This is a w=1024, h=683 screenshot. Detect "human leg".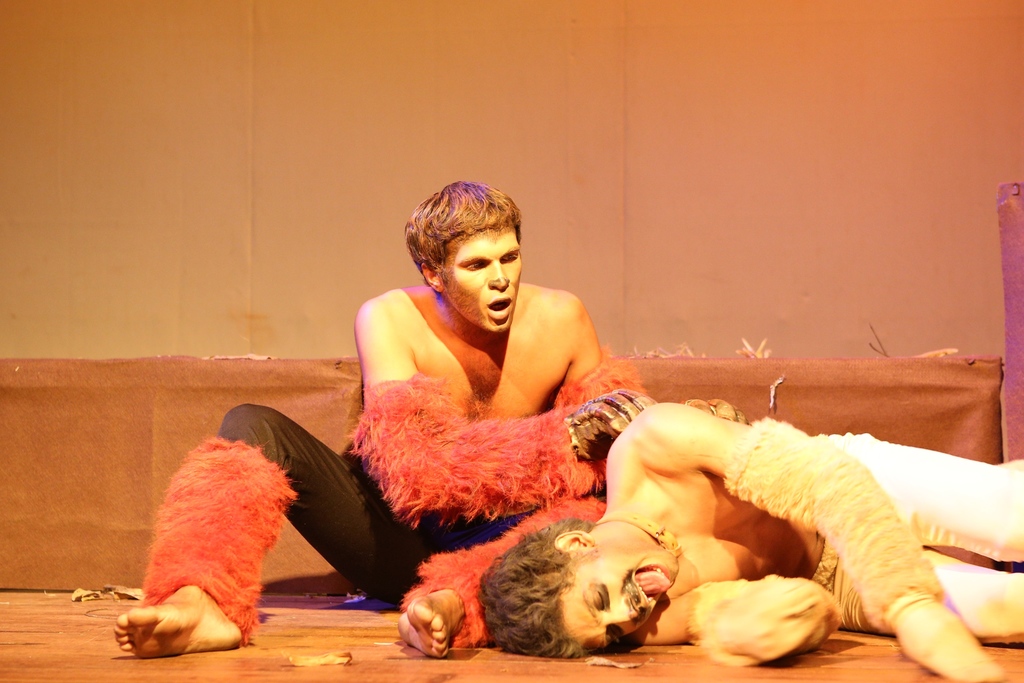
<bbox>836, 435, 1023, 564</bbox>.
